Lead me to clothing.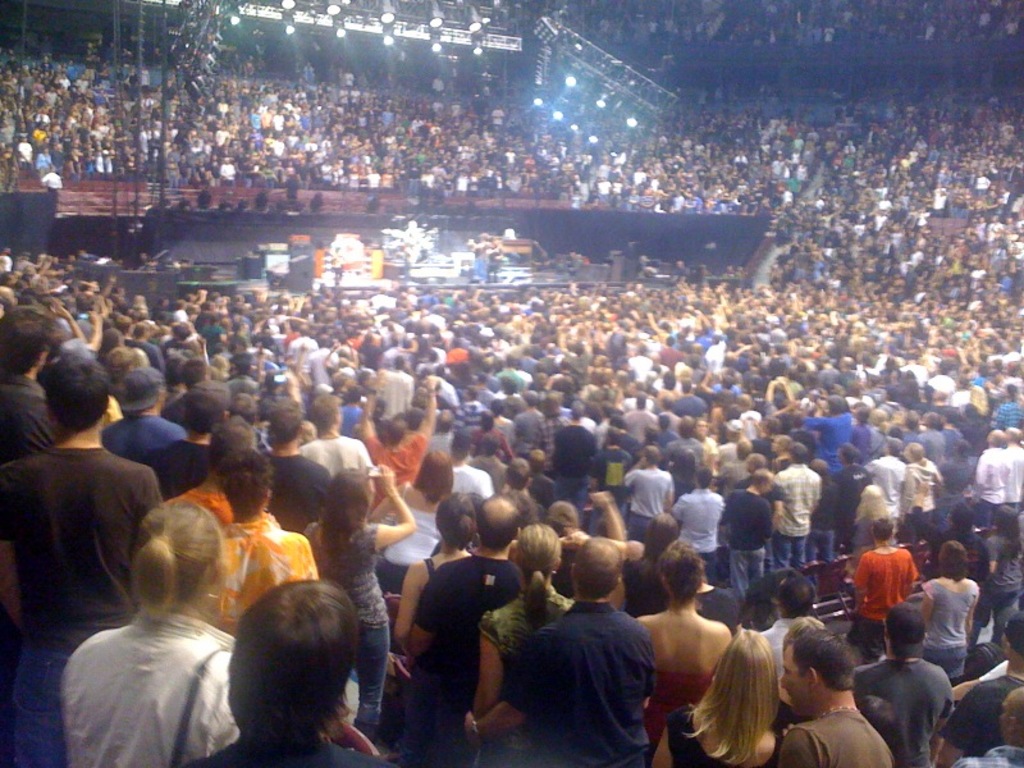
Lead to <box>920,579,980,677</box>.
